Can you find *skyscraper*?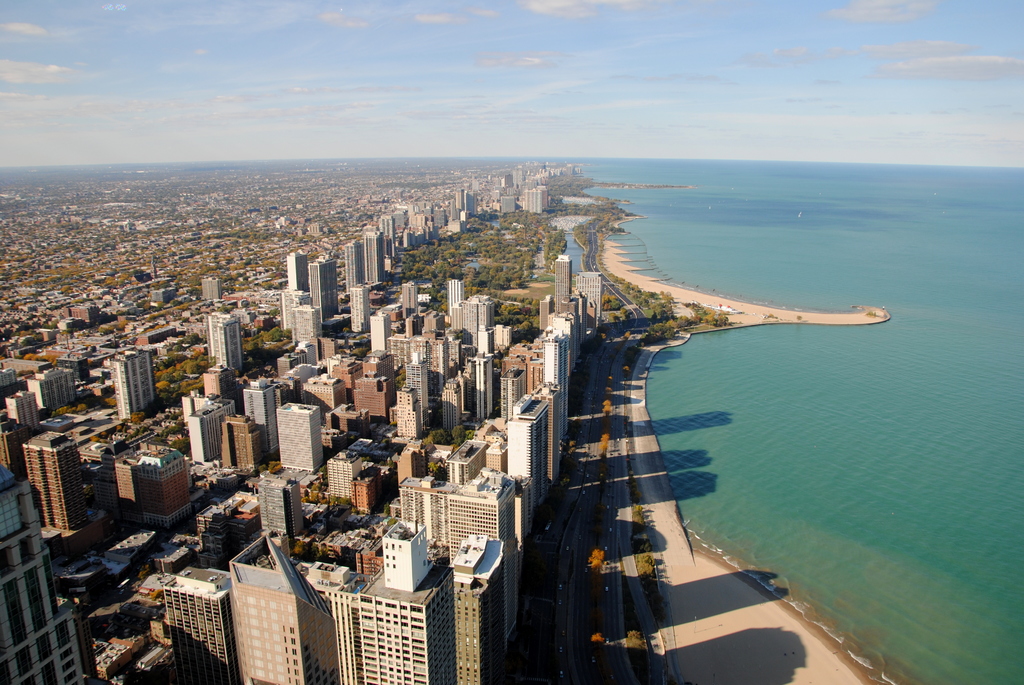
Yes, bounding box: 0 462 93 684.
